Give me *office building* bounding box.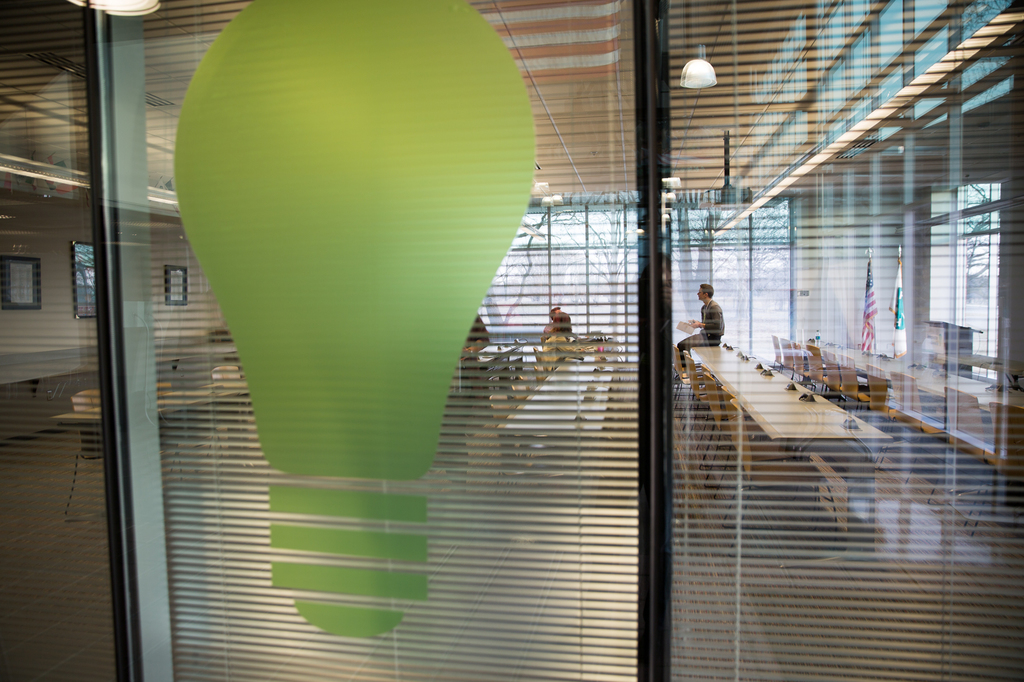
<region>24, 52, 990, 681</region>.
